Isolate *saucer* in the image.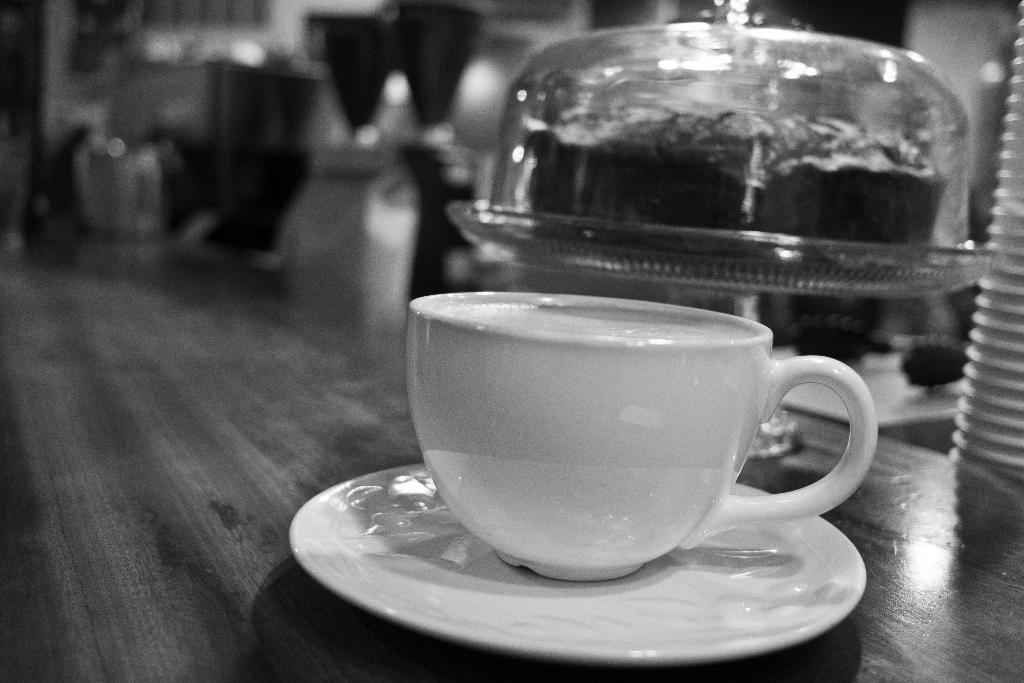
Isolated region: x1=283 y1=461 x2=871 y2=670.
